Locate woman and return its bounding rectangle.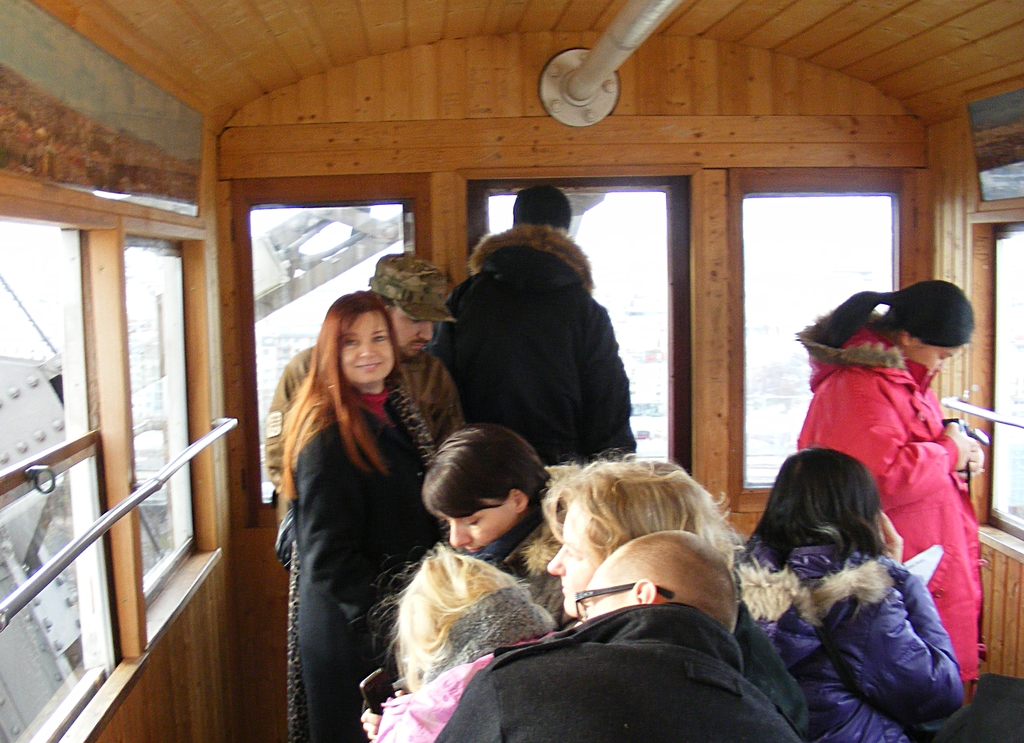
(left=740, top=443, right=964, bottom=742).
